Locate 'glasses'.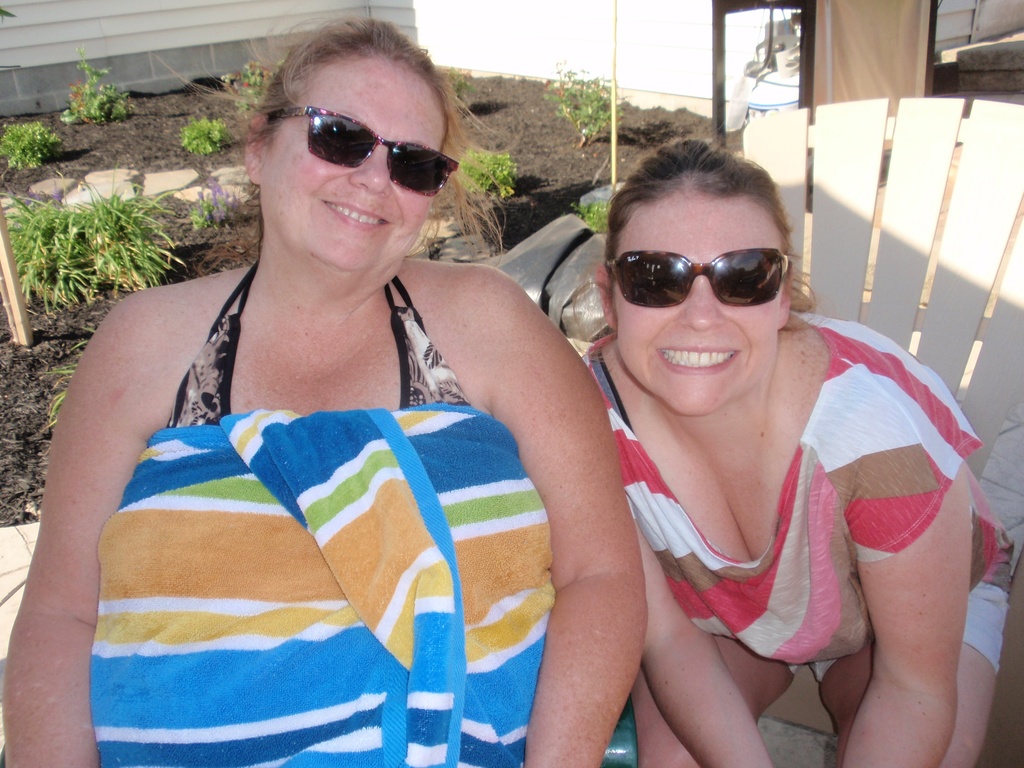
Bounding box: locate(275, 108, 460, 202).
